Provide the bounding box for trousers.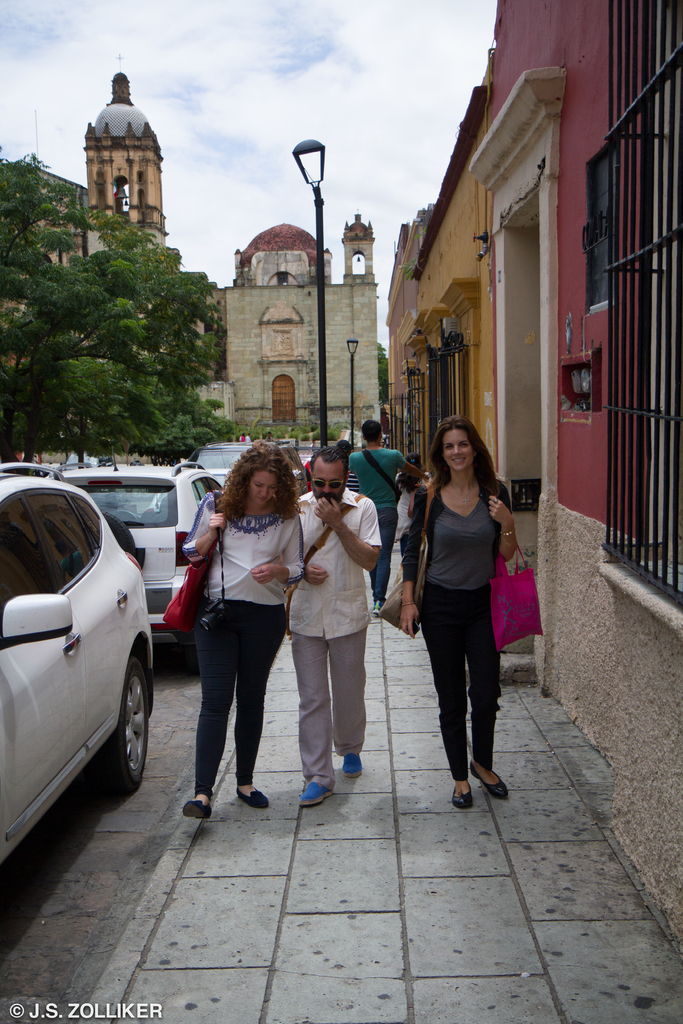
<region>291, 627, 368, 790</region>.
